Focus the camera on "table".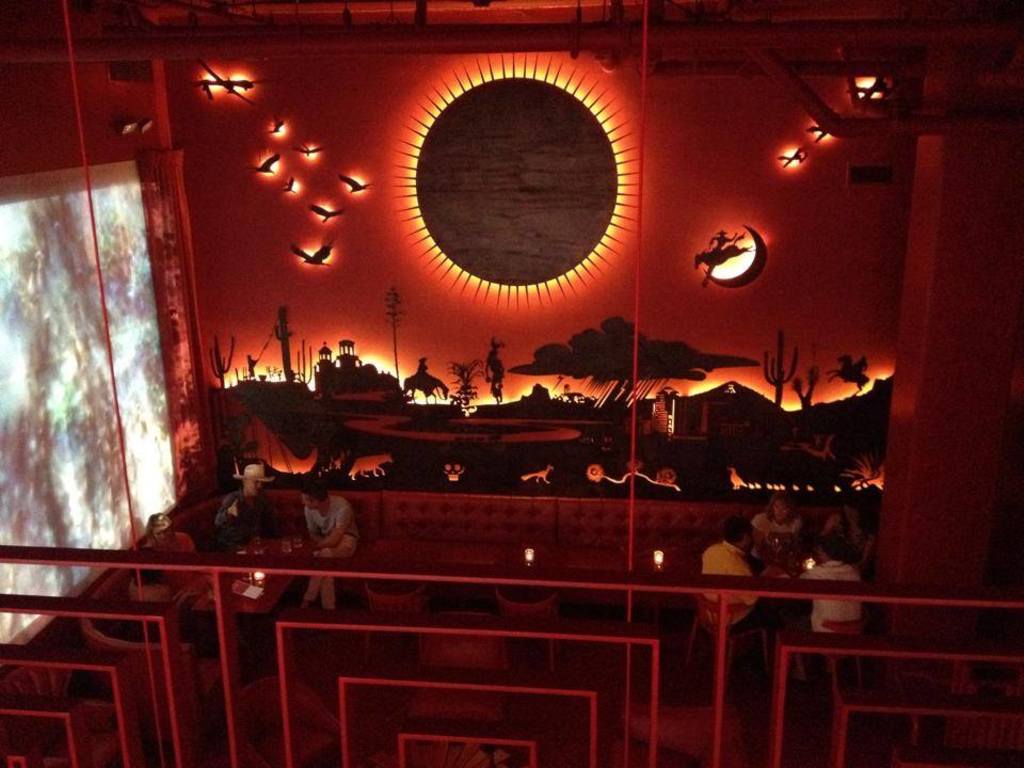
Focus region: Rect(759, 530, 831, 630).
